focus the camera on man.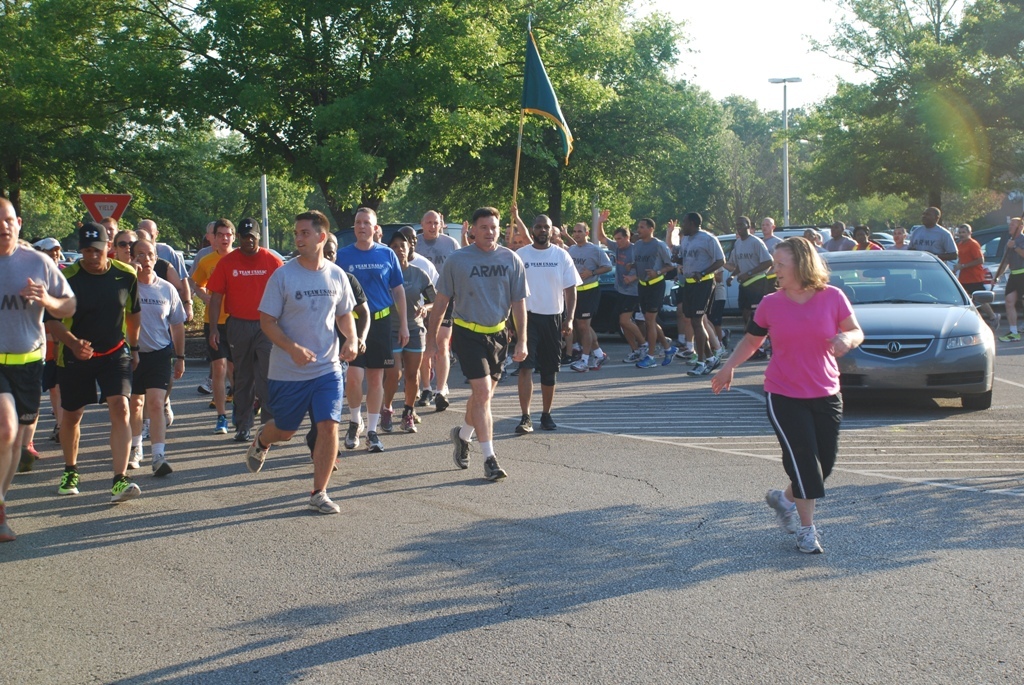
Focus region: crop(196, 208, 235, 421).
